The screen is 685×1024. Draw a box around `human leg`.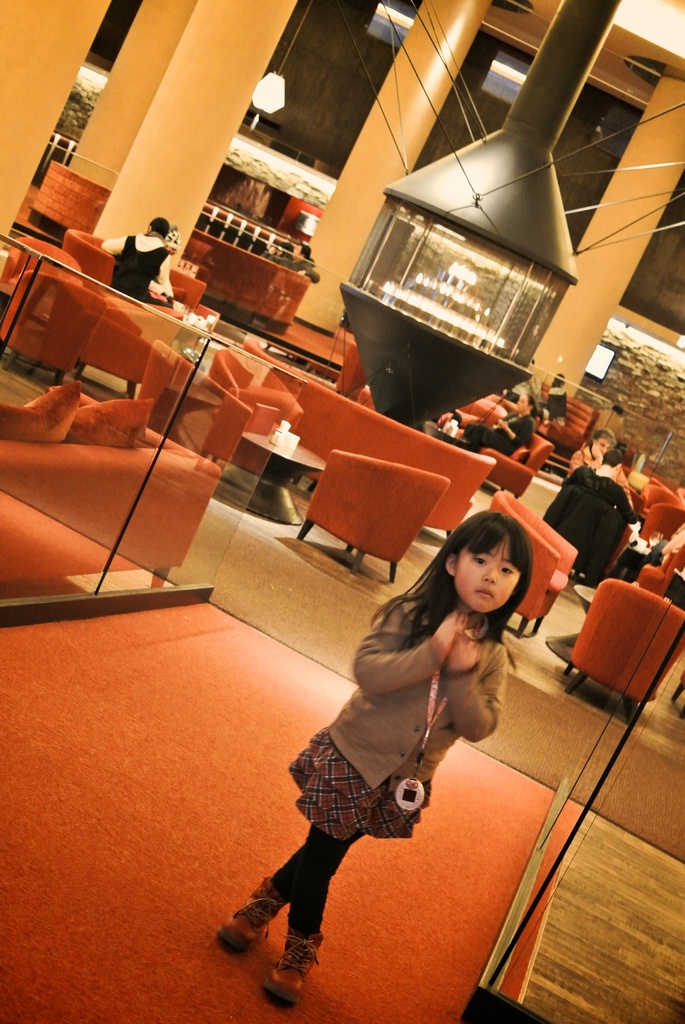
216, 746, 410, 957.
